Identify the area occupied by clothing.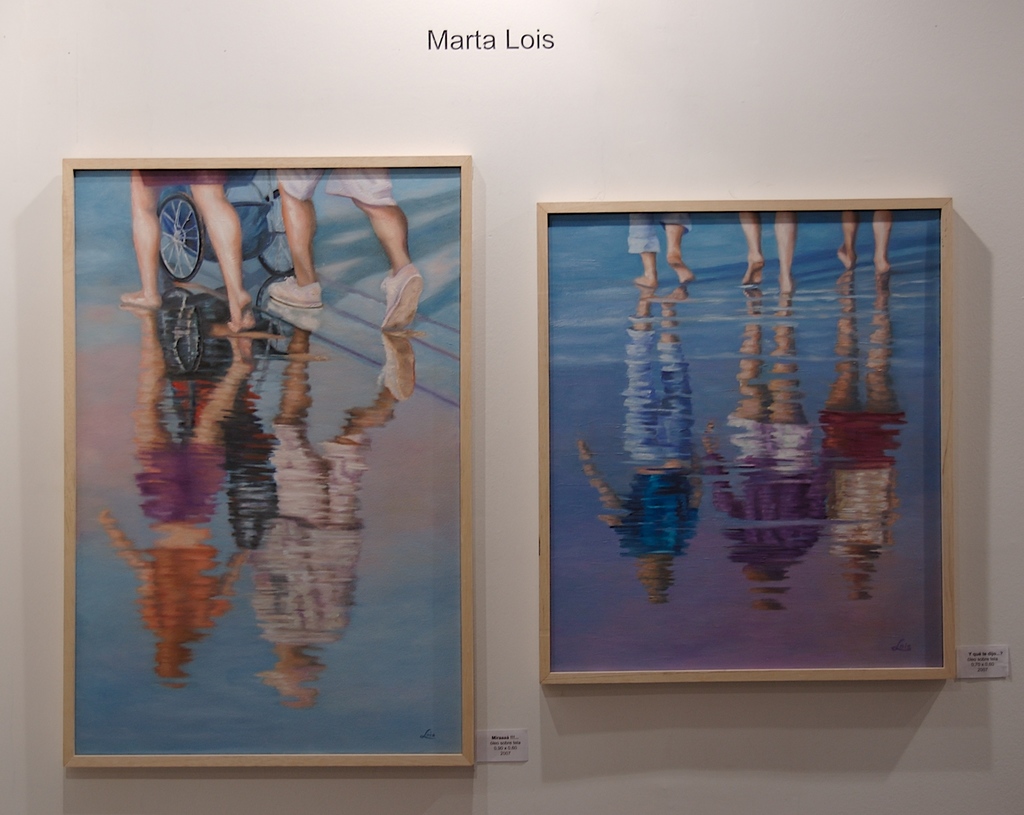
Area: select_region(630, 214, 697, 254).
